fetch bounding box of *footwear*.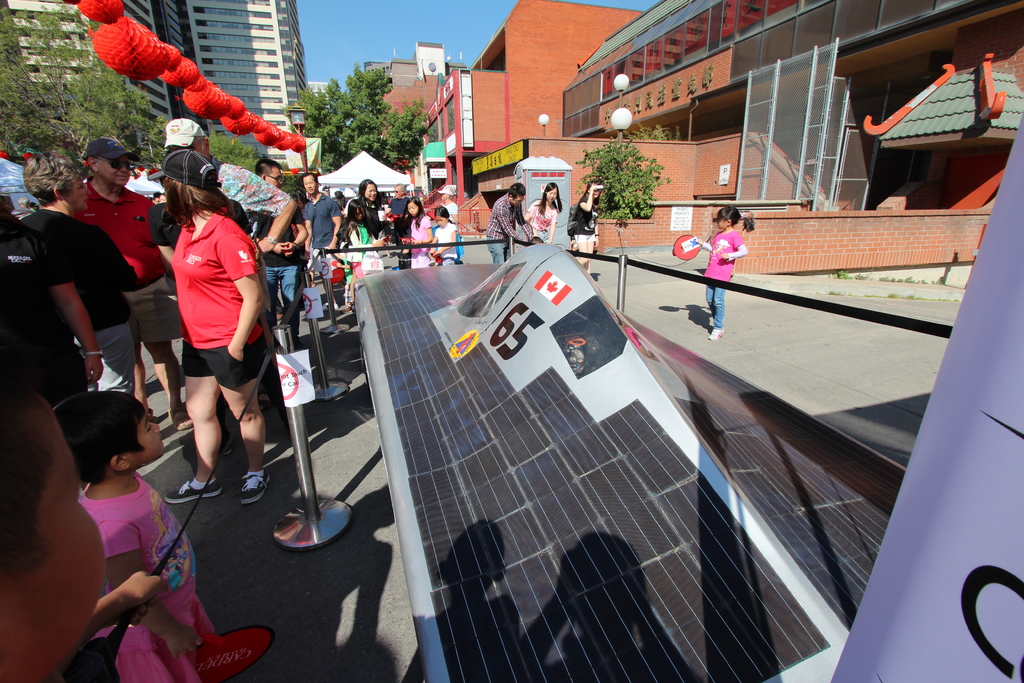
Bbox: 275,313,284,323.
